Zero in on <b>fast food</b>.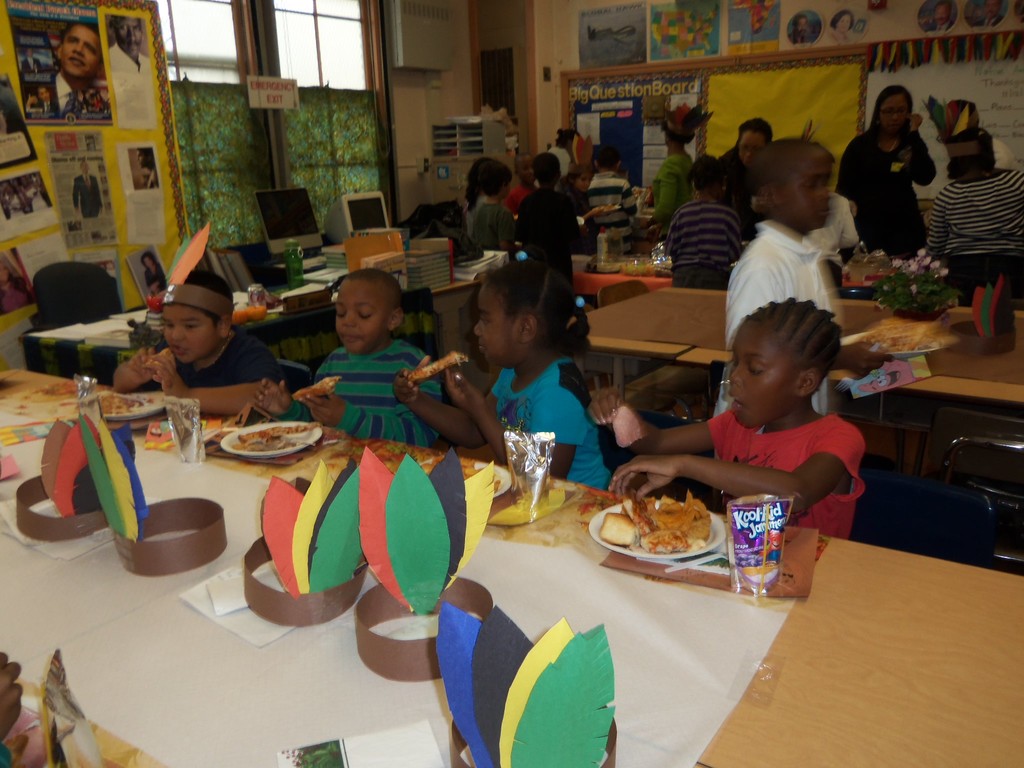
Zeroed in: bbox=(231, 422, 310, 451).
